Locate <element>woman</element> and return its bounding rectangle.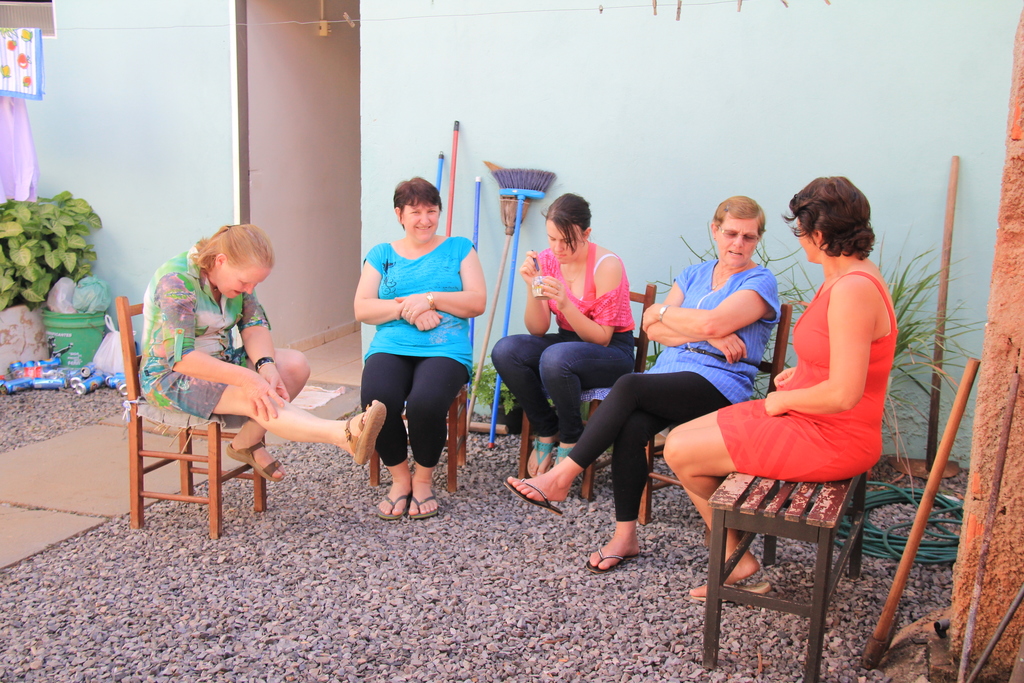
detection(484, 189, 643, 485).
